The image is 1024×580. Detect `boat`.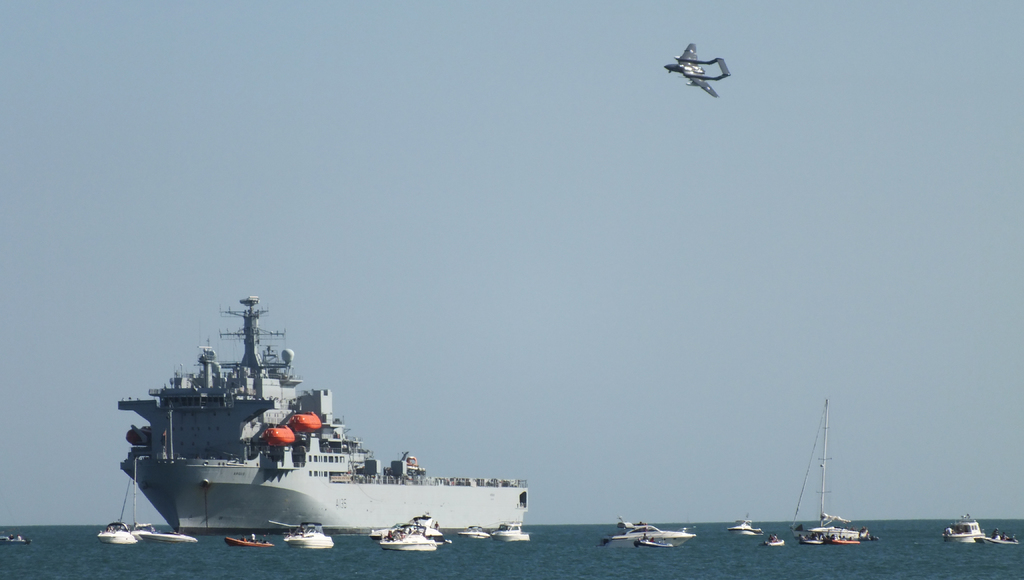
Detection: 486,519,532,546.
